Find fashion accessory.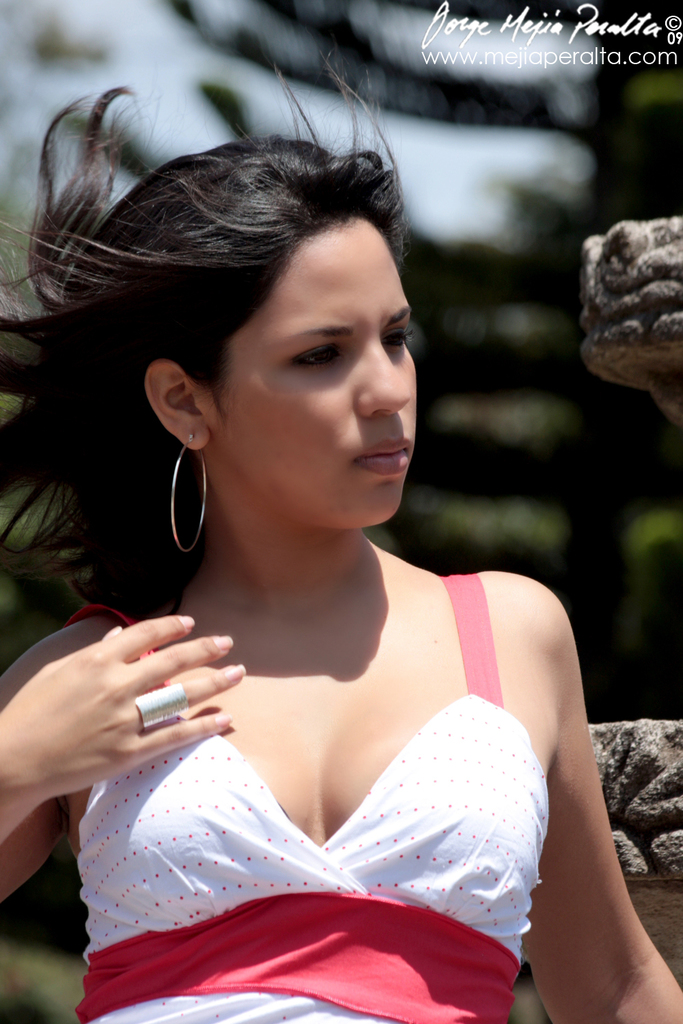
bbox=(130, 679, 188, 729).
